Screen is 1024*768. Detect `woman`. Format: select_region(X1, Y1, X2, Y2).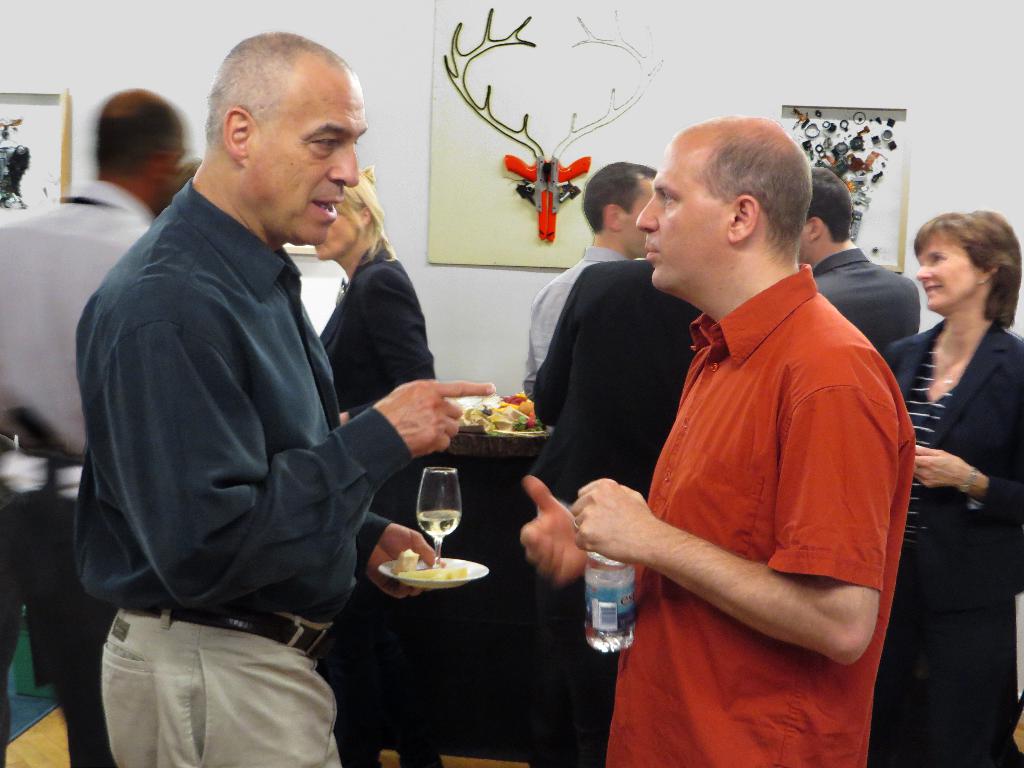
select_region(319, 162, 438, 430).
